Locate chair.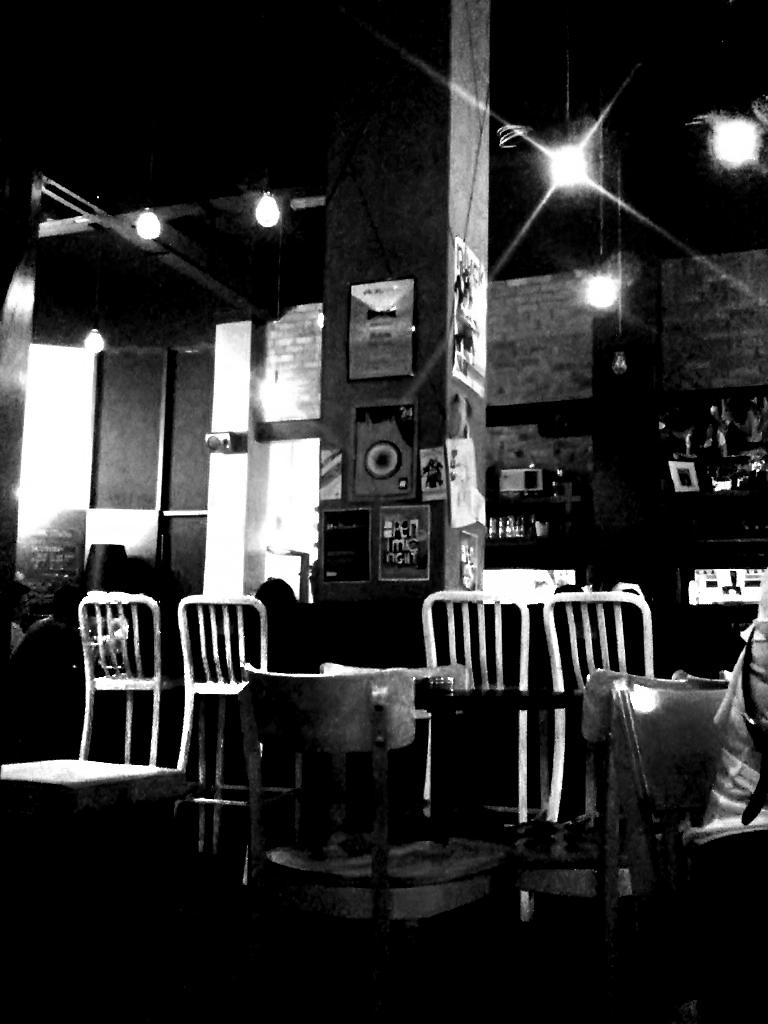
Bounding box: [615,675,767,1023].
